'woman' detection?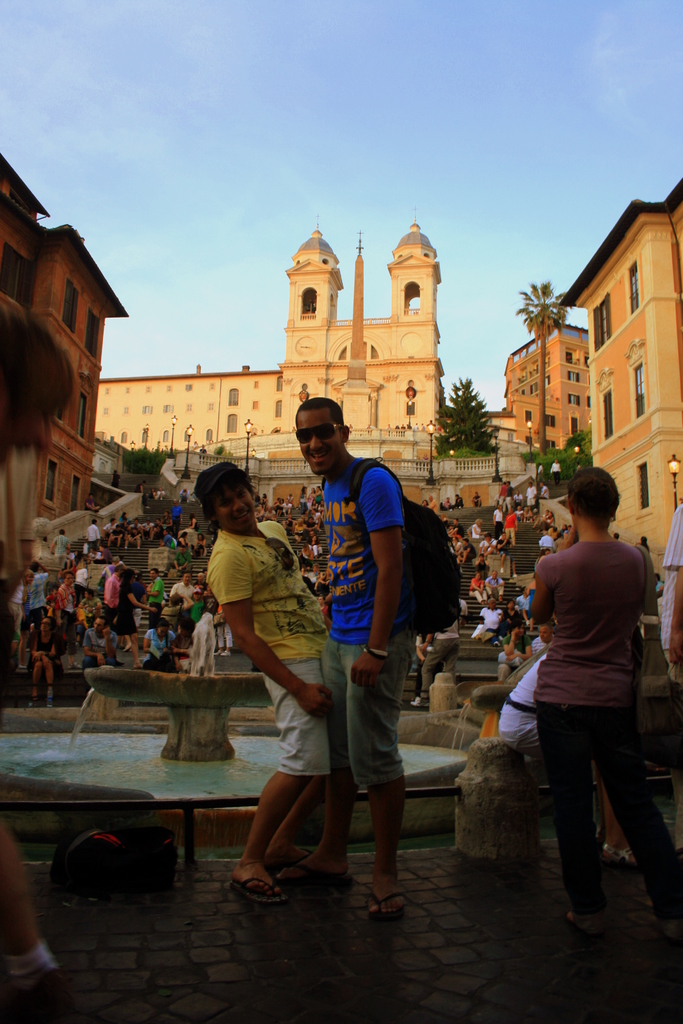
pyautogui.locateOnScreen(519, 503, 533, 522)
